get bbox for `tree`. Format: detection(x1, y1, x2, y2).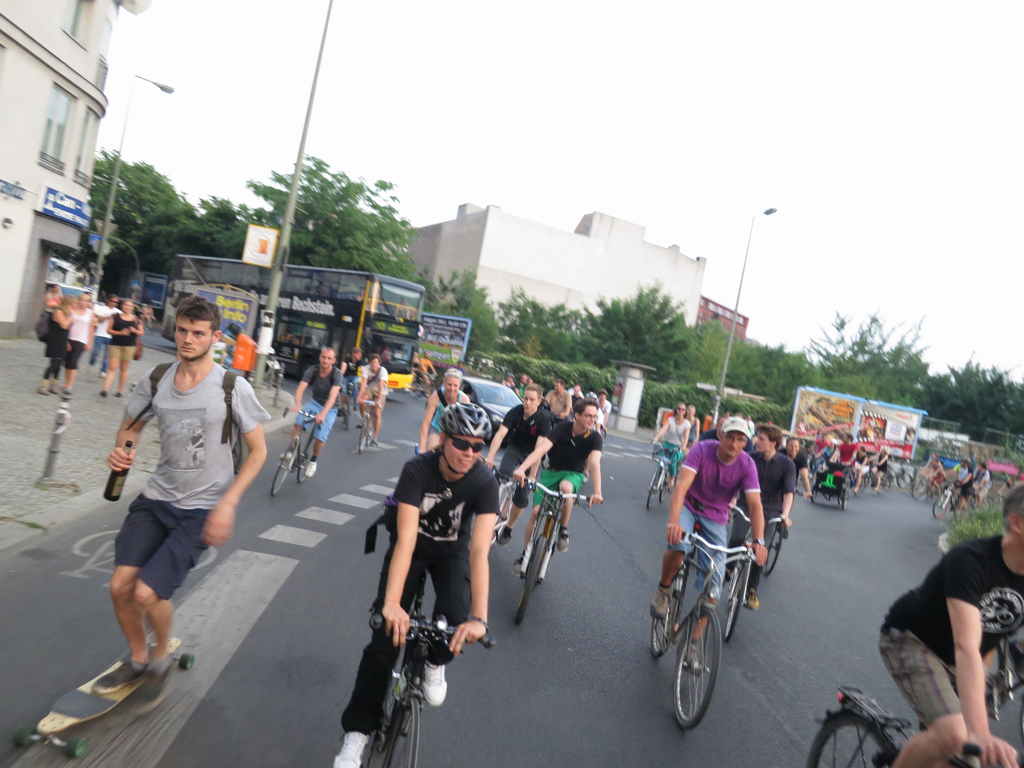
detection(78, 143, 198, 298).
